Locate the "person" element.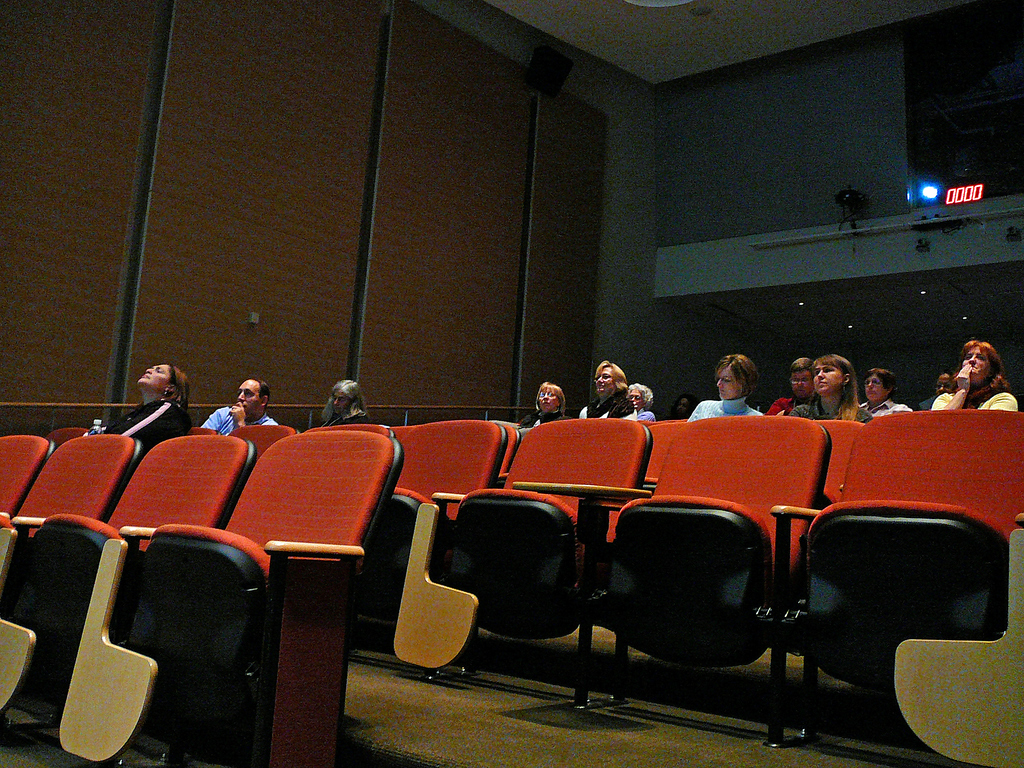
Element bbox: {"left": 787, "top": 352, "right": 877, "bottom": 426}.
